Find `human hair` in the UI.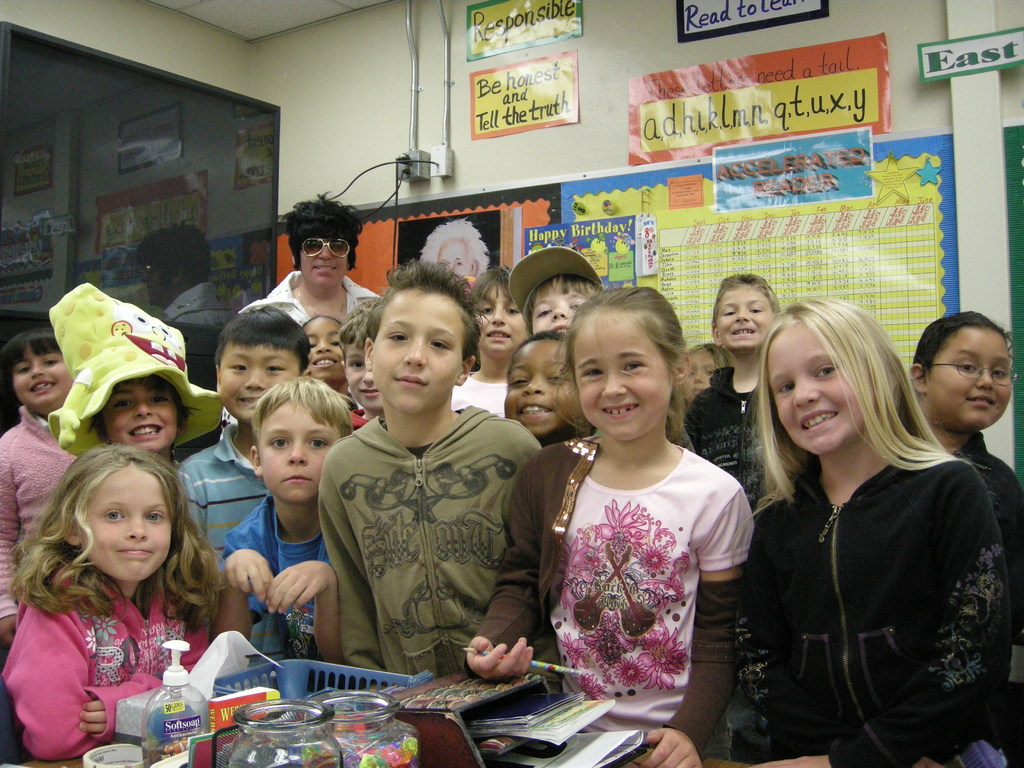
UI element at [506,328,568,380].
